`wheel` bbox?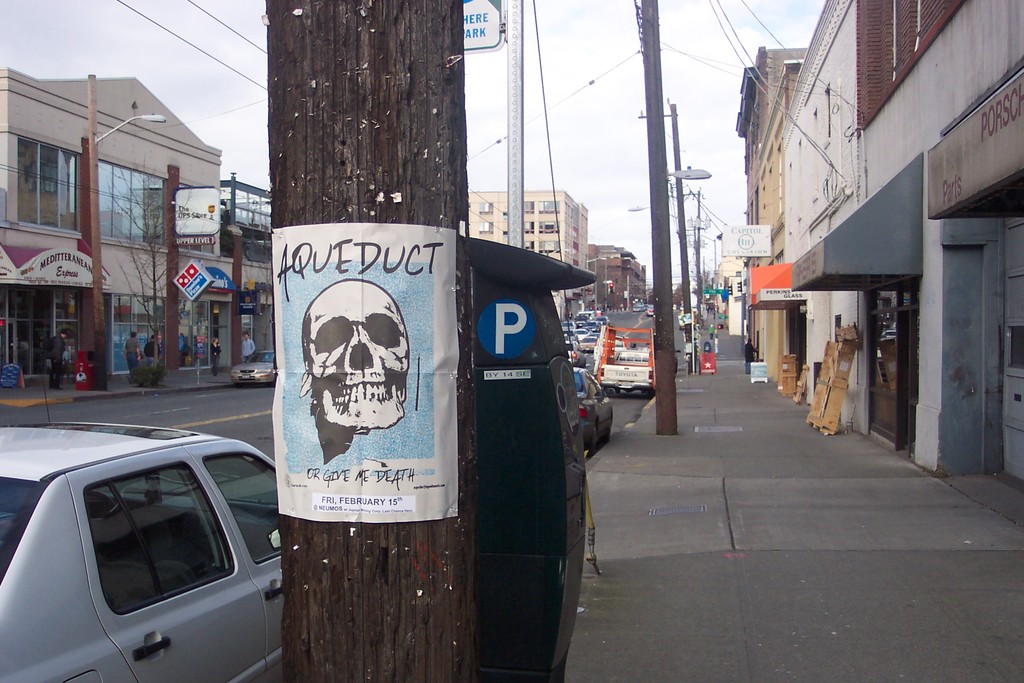
{"left": 604, "top": 425, "right": 610, "bottom": 445}
